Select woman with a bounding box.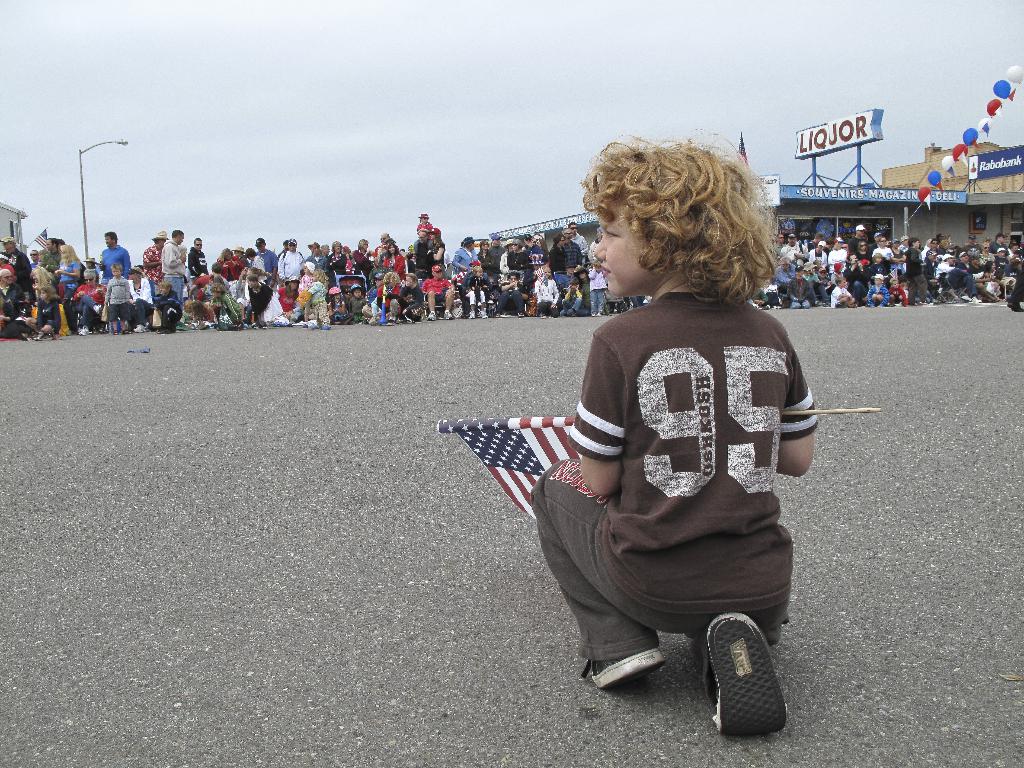
[274,271,305,323].
